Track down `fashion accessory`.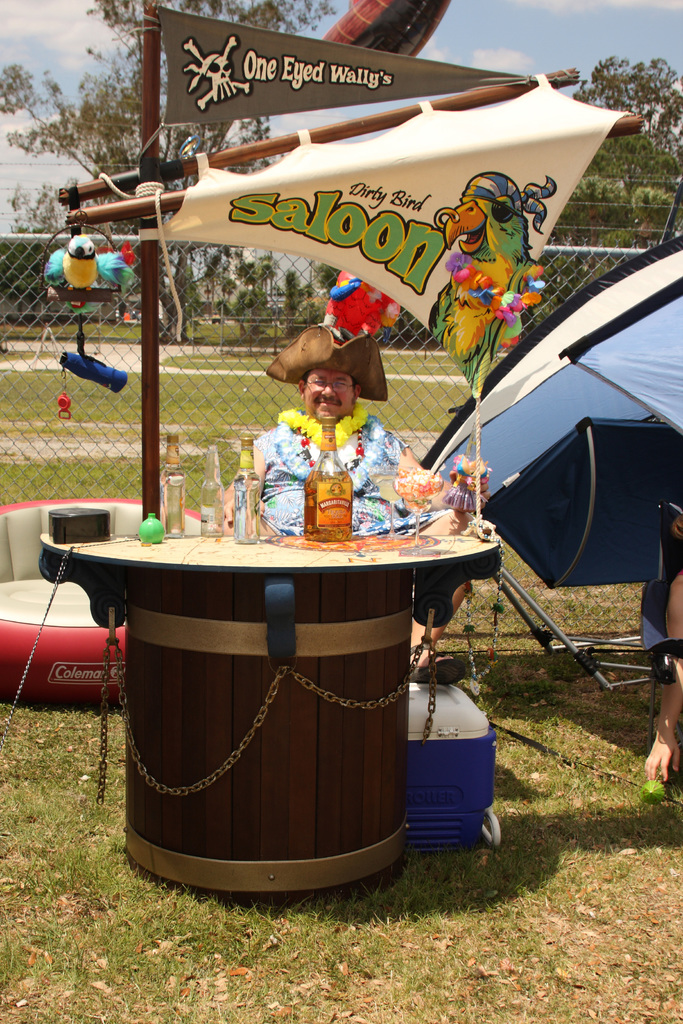
Tracked to 445:253:545:326.
